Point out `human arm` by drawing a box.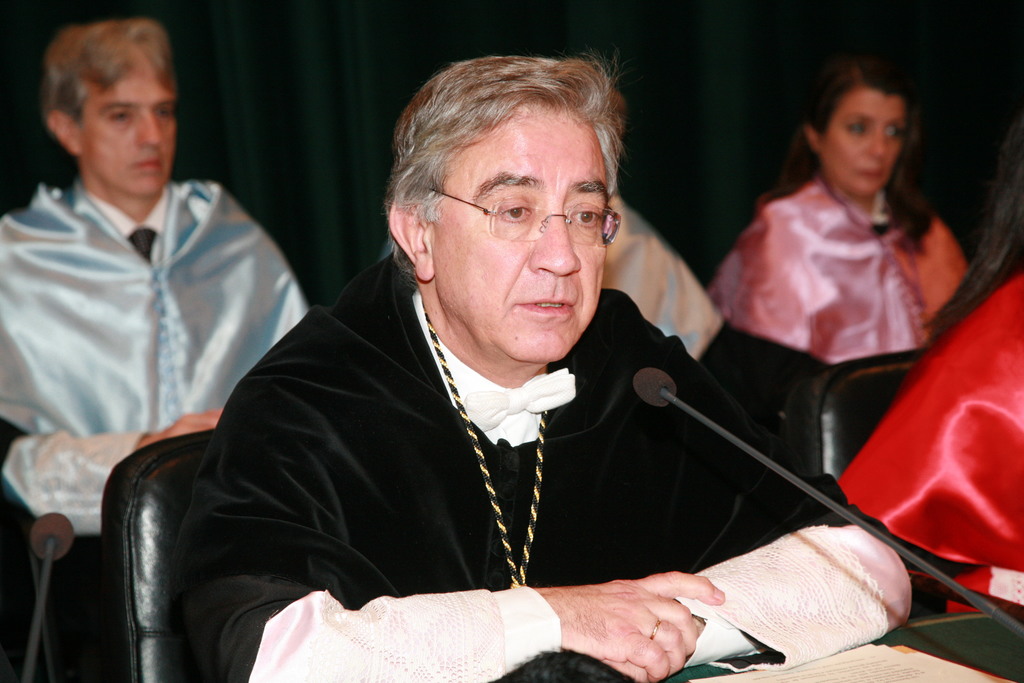
504, 309, 926, 682.
